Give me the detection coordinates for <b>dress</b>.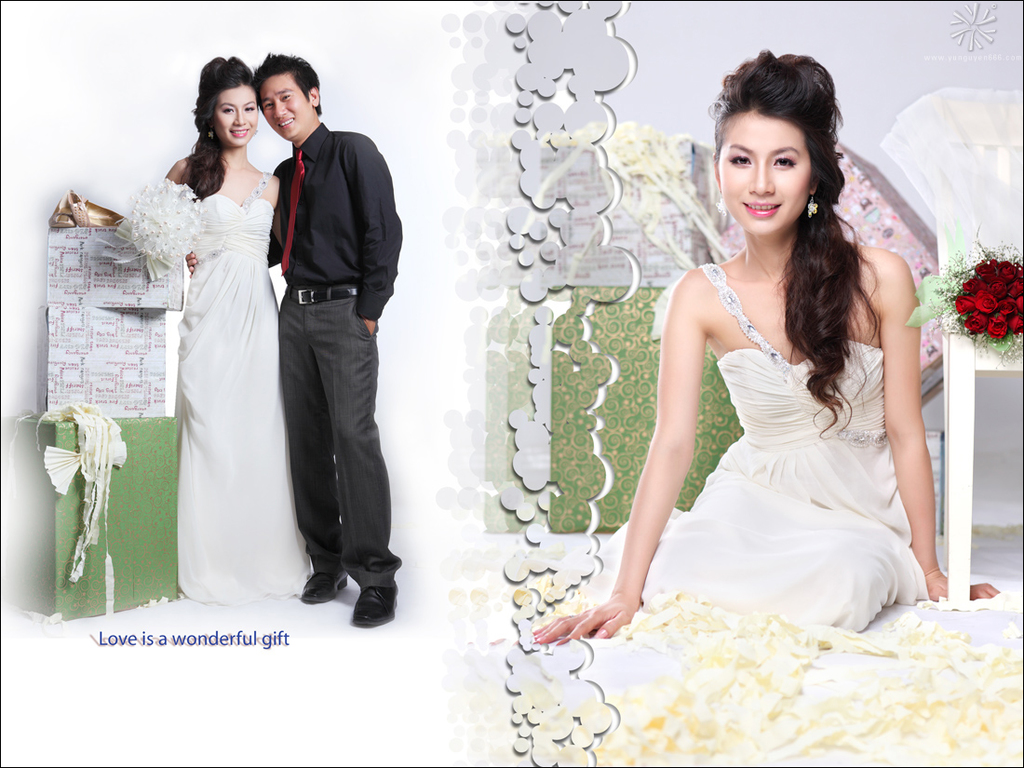
[left=593, top=264, right=927, bottom=635].
